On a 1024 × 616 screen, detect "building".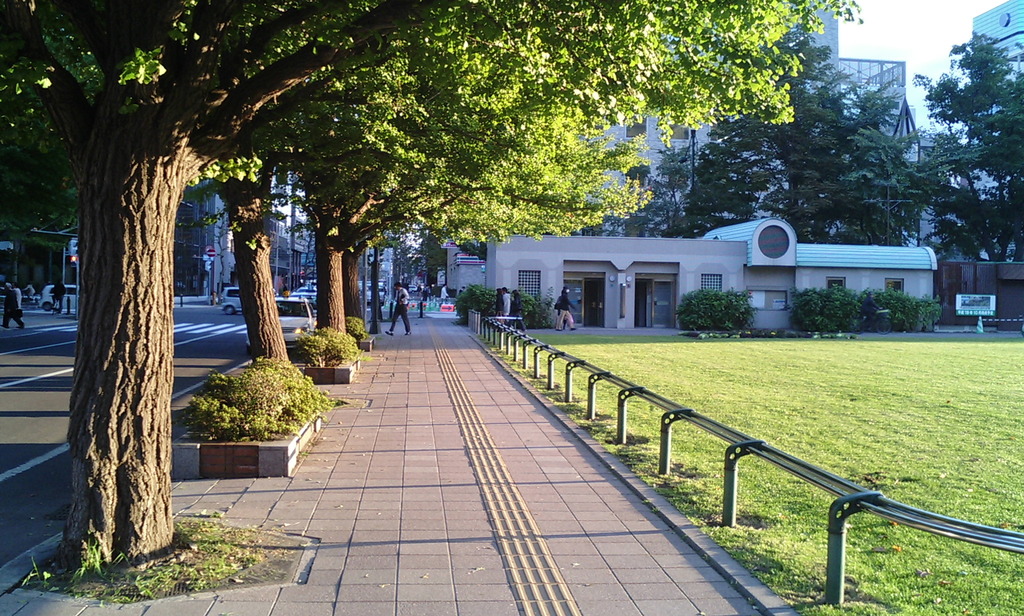
x1=974, y1=0, x2=1023, y2=254.
